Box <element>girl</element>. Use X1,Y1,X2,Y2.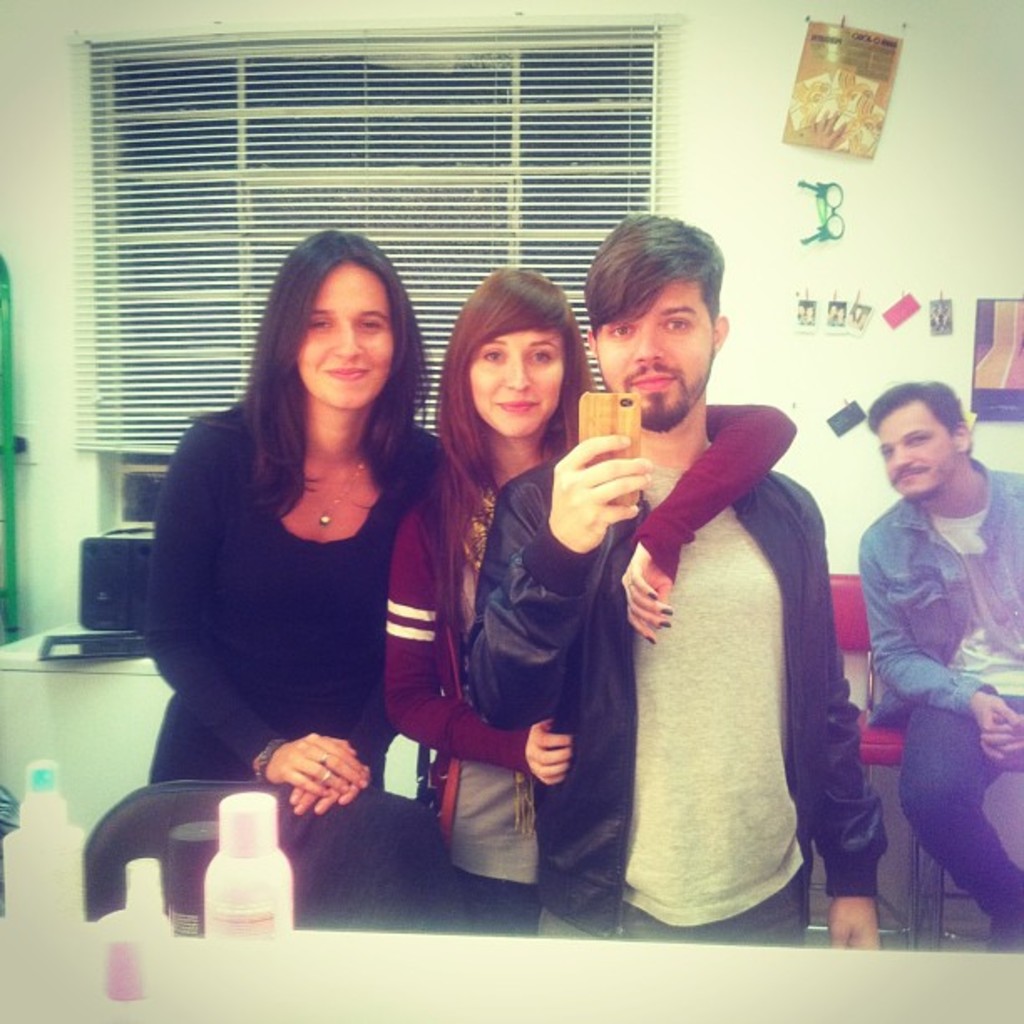
387,271,795,915.
